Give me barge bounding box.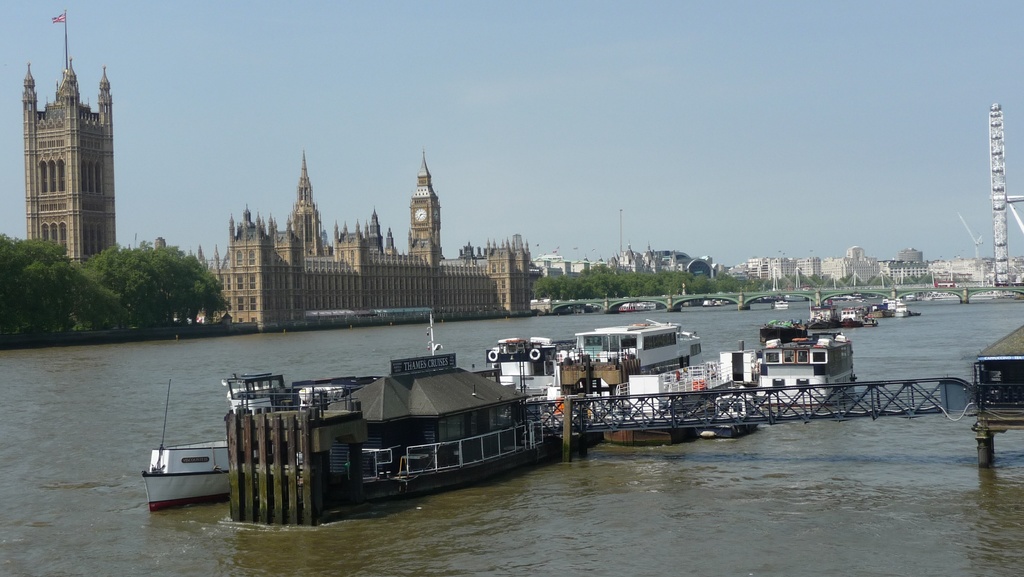
[x1=492, y1=320, x2=706, y2=400].
